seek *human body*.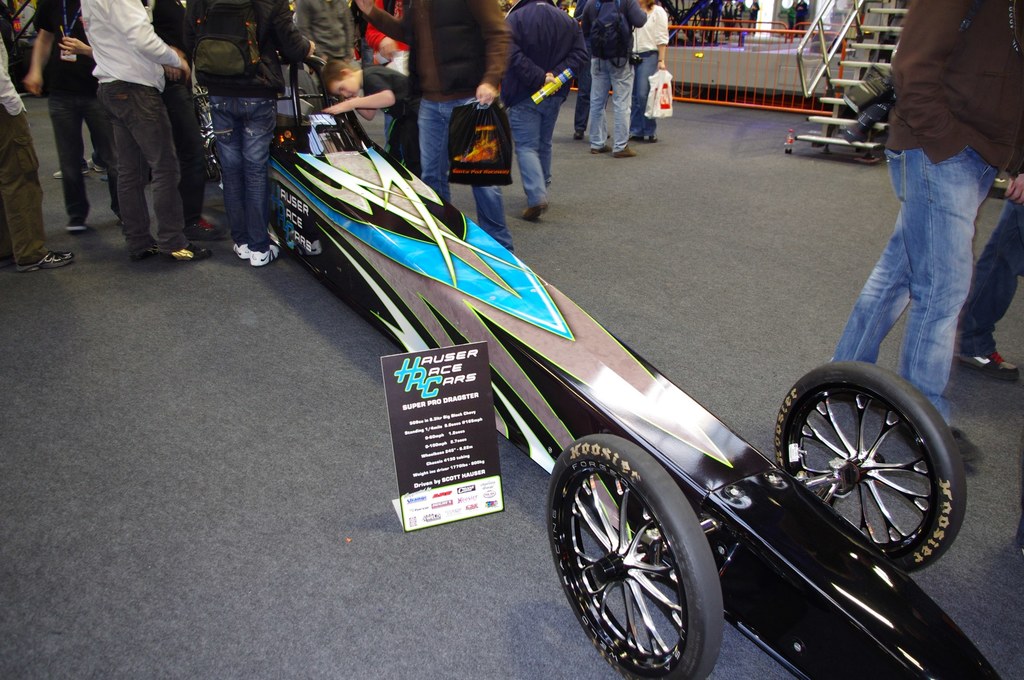
0,28,71,282.
